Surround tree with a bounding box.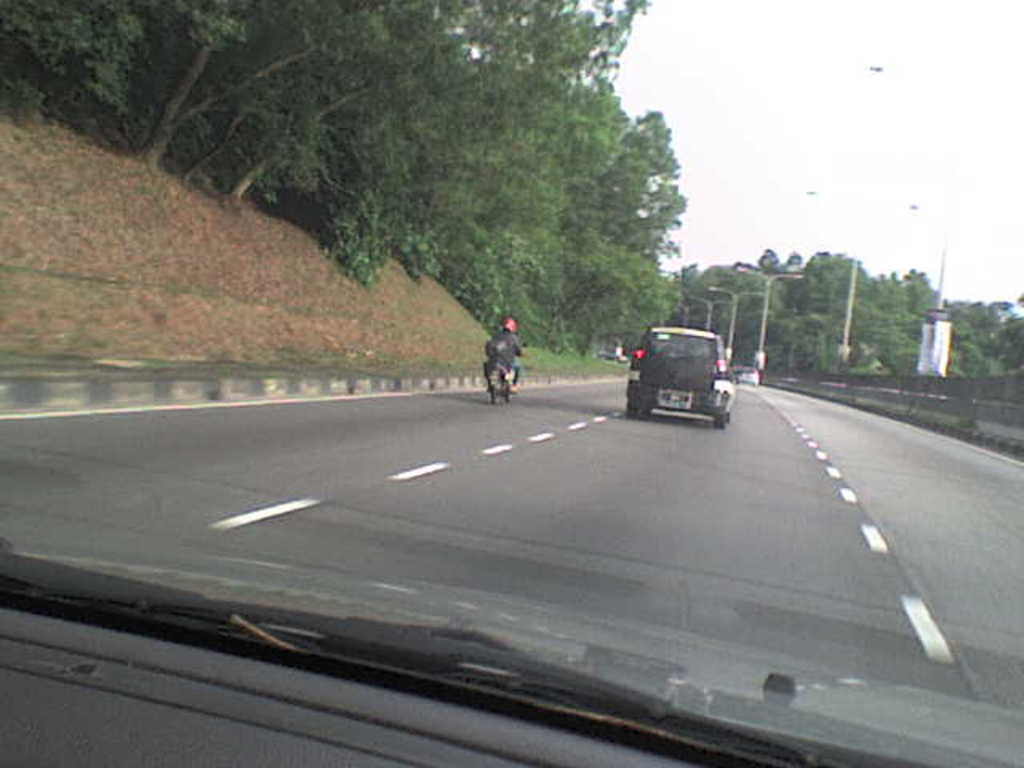
box(941, 294, 1022, 389).
